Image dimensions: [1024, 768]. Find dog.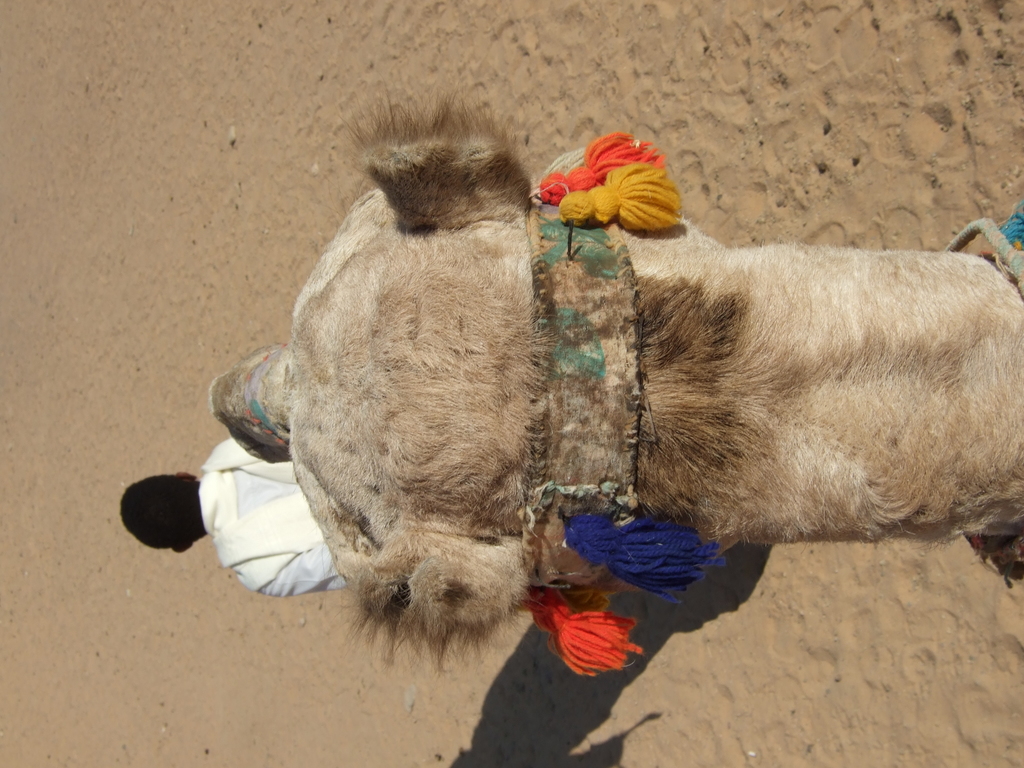
205 80 1023 675.
